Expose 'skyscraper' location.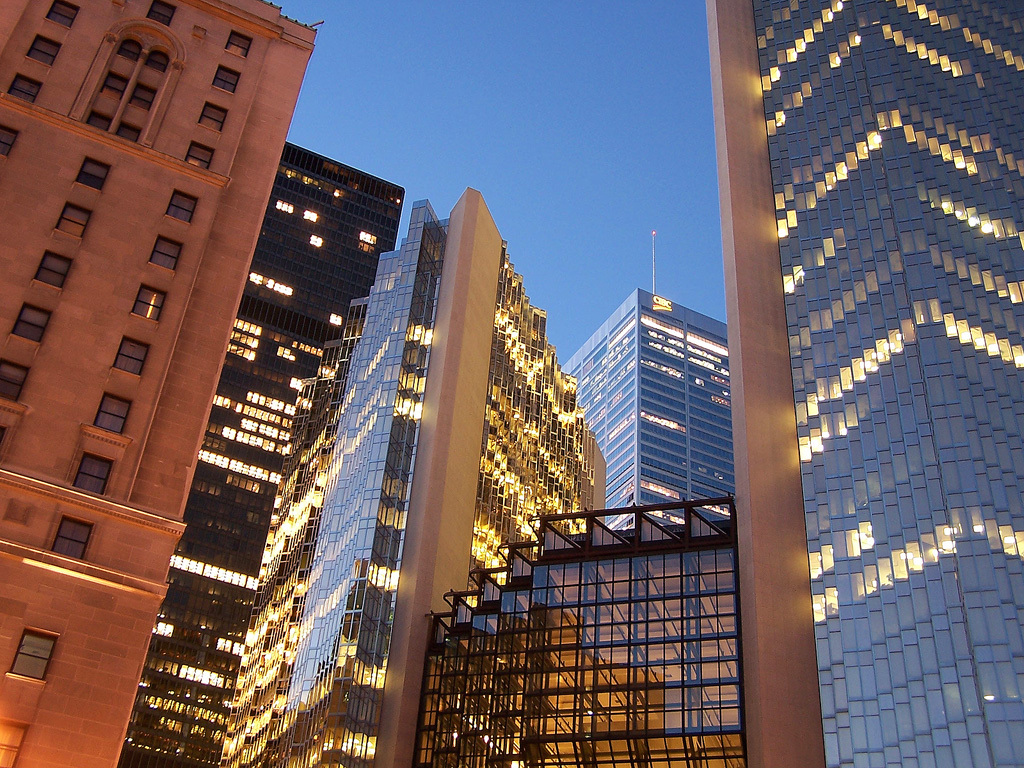
Exposed at 206:183:610:767.
